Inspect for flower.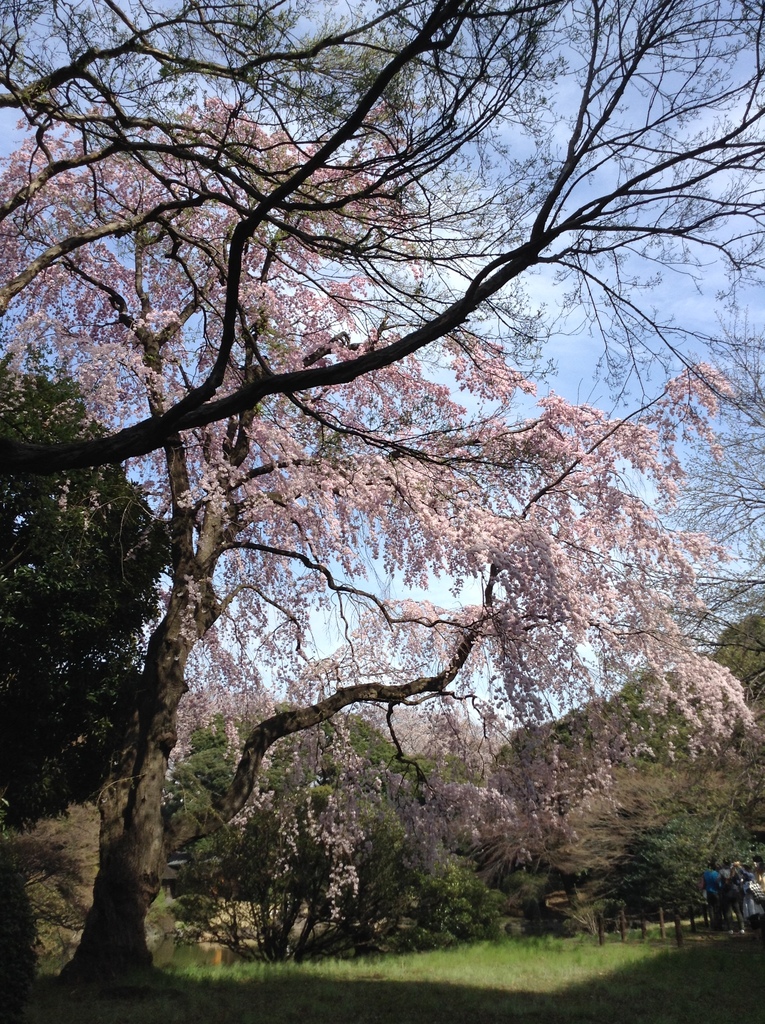
Inspection: left=710, top=668, right=718, bottom=673.
